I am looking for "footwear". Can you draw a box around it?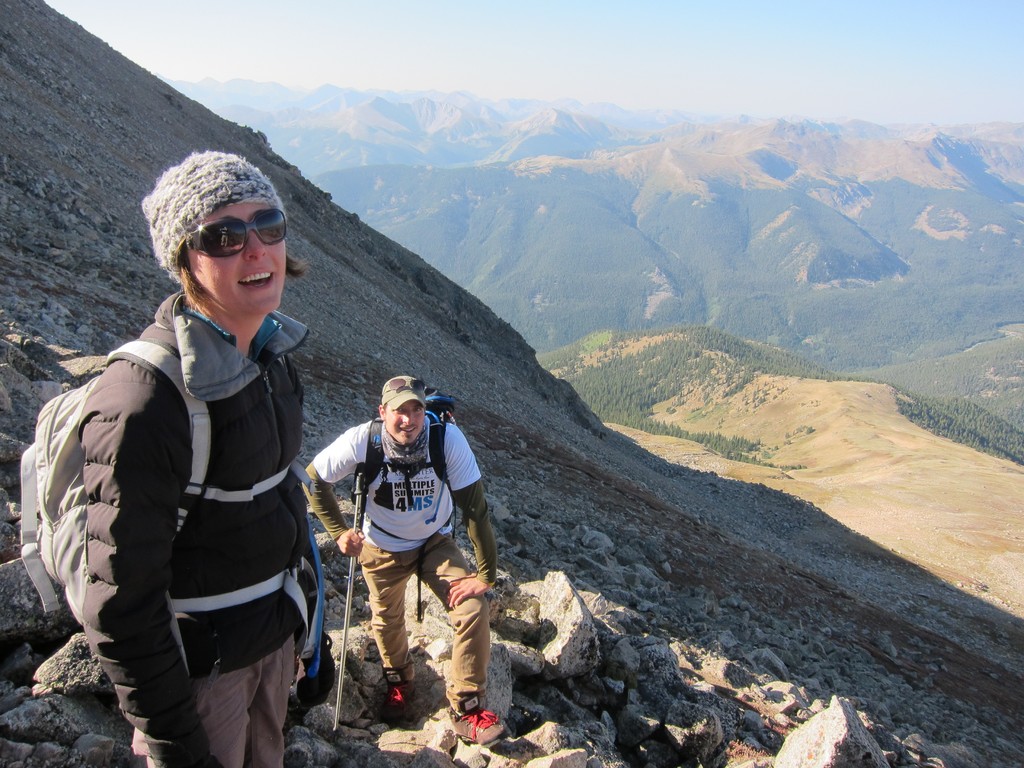
Sure, the bounding box is rect(443, 694, 508, 748).
